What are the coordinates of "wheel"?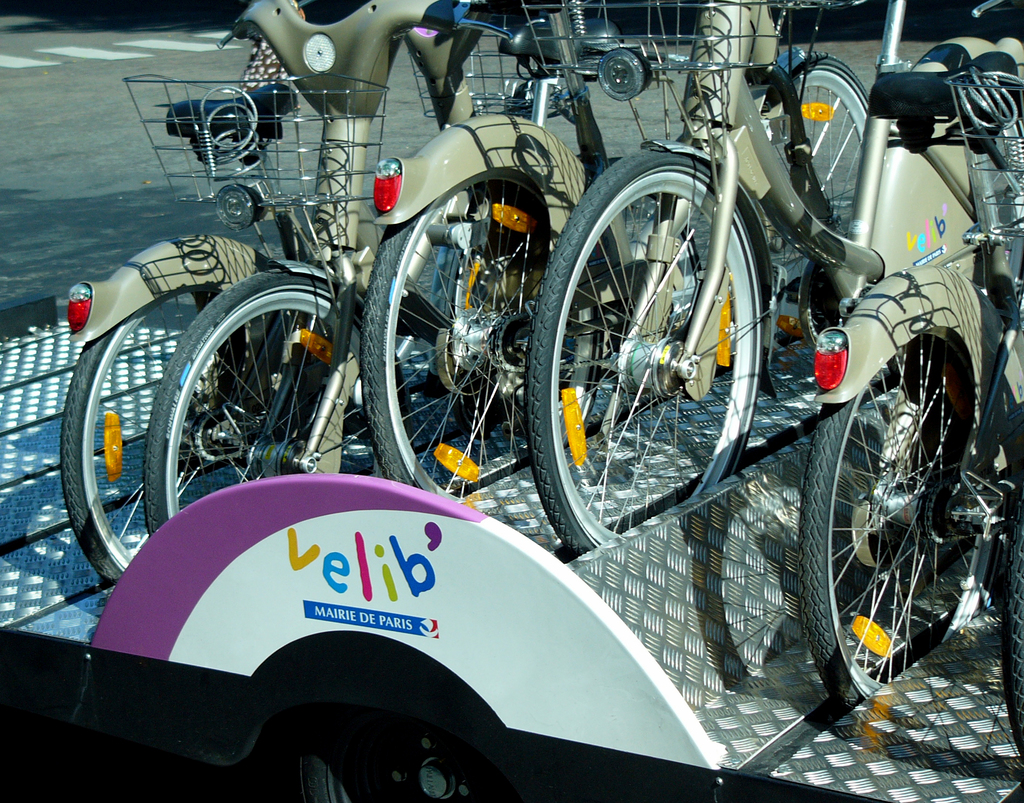
<box>145,265,411,538</box>.
